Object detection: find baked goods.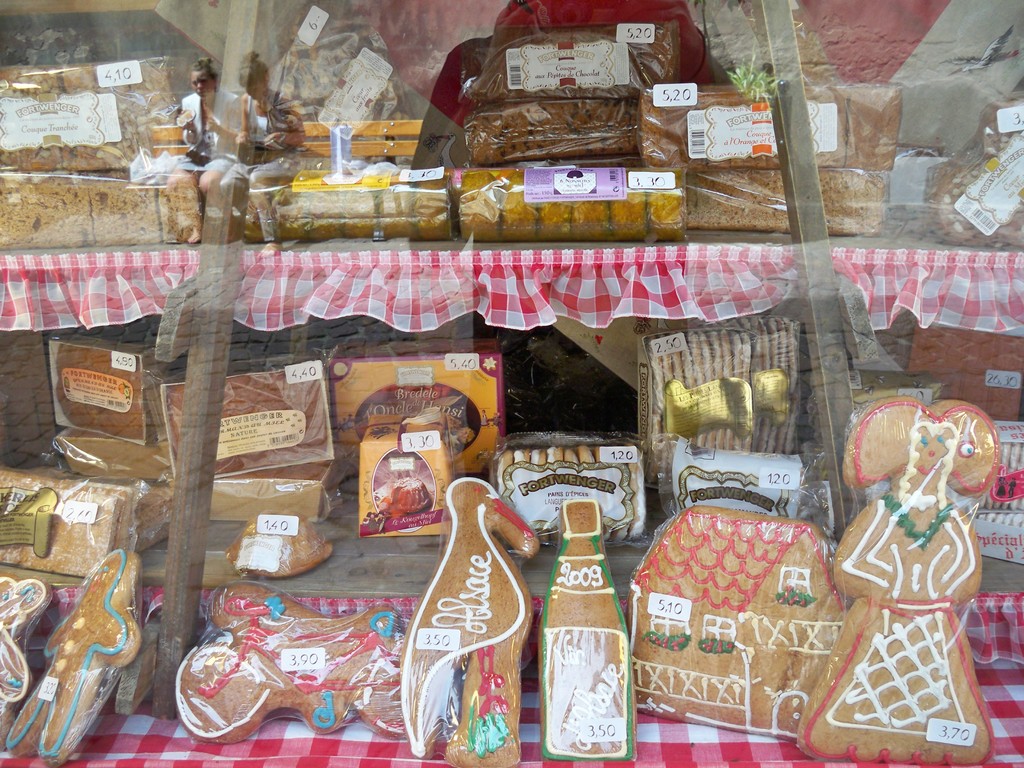
region(470, 20, 678, 101).
